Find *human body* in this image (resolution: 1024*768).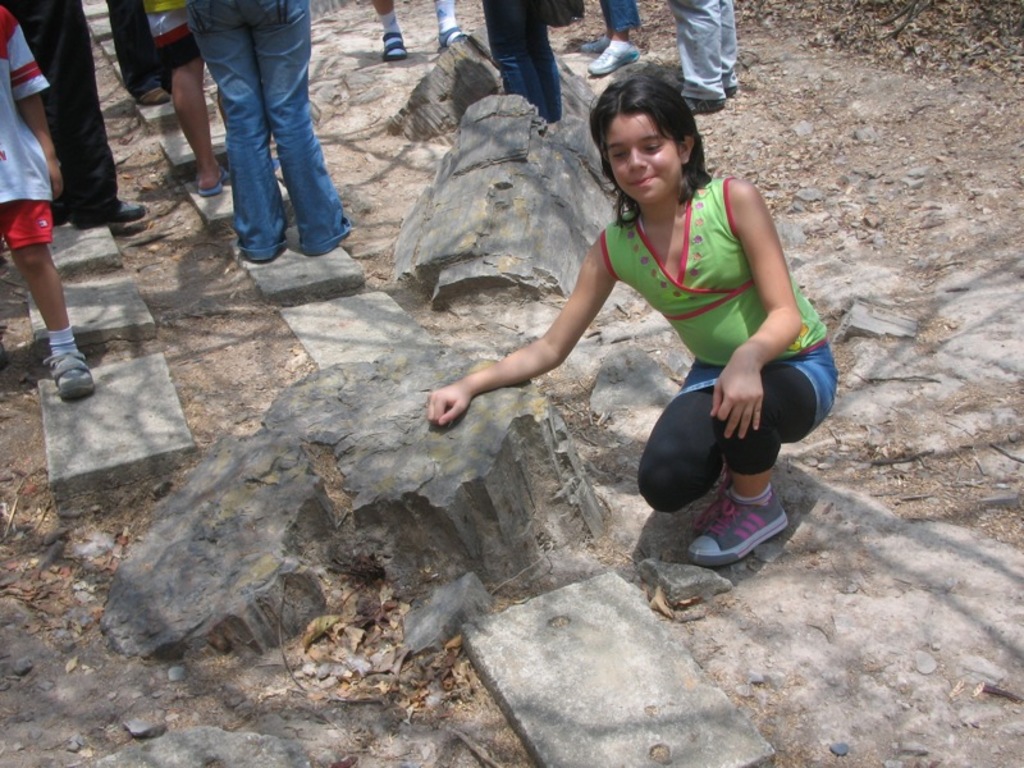
detection(489, 76, 827, 495).
